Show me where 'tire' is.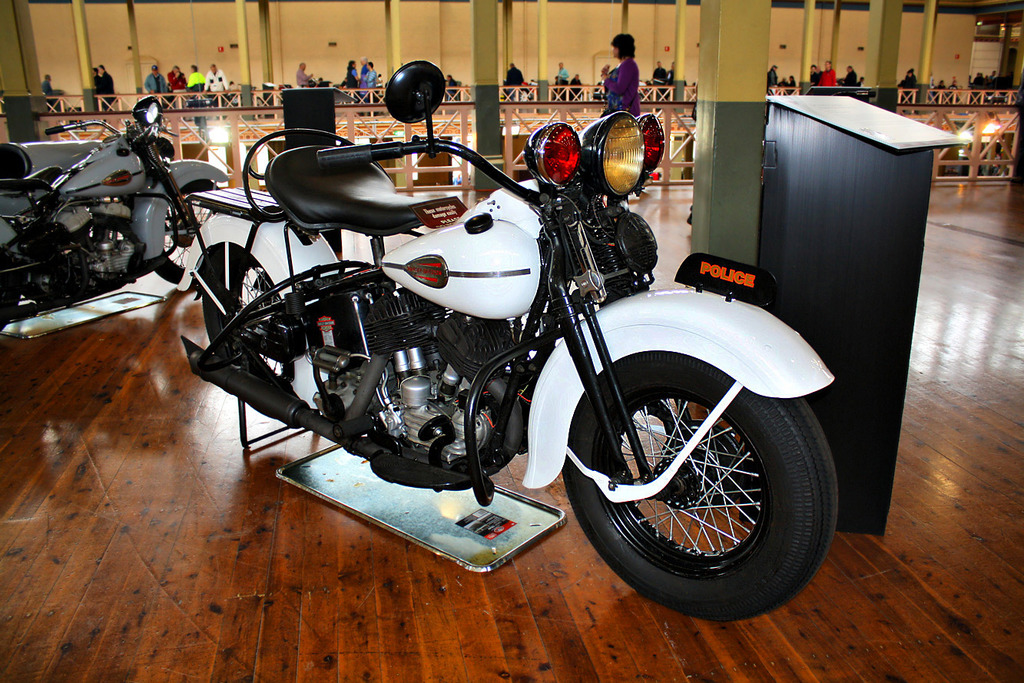
'tire' is at crop(556, 353, 832, 616).
